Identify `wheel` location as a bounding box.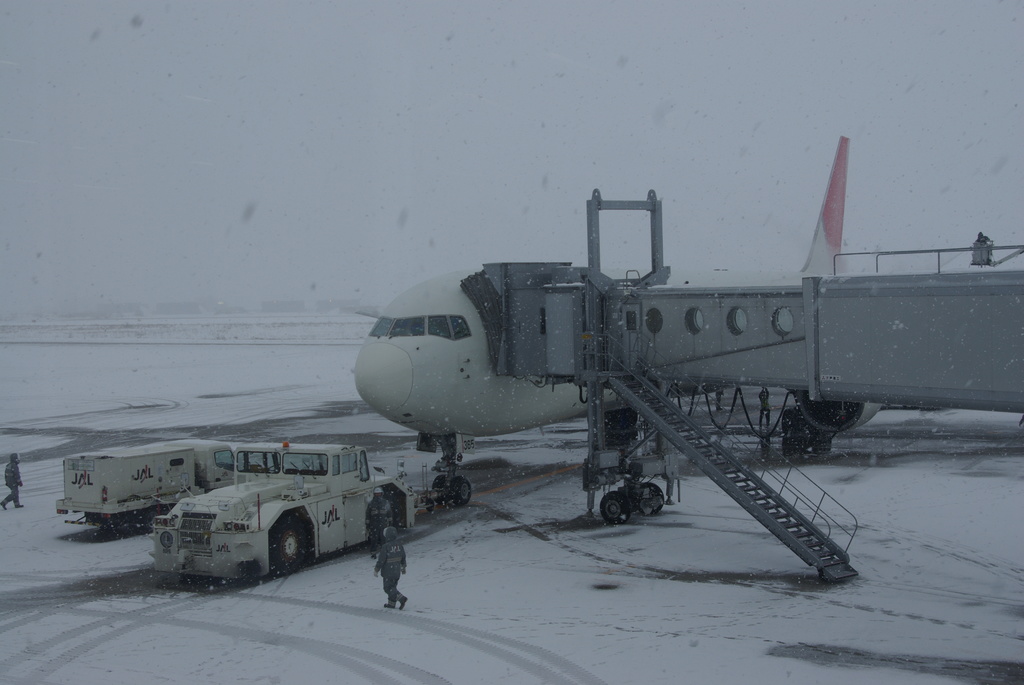
box(636, 484, 661, 513).
